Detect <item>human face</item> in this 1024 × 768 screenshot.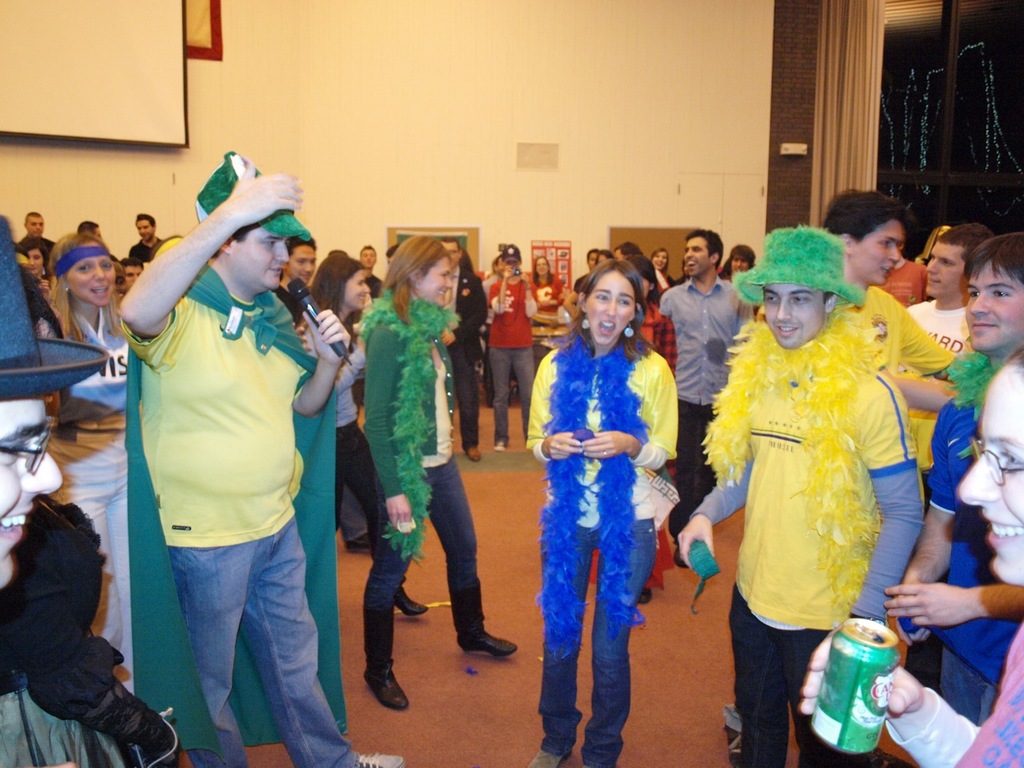
Detection: 854, 222, 899, 286.
